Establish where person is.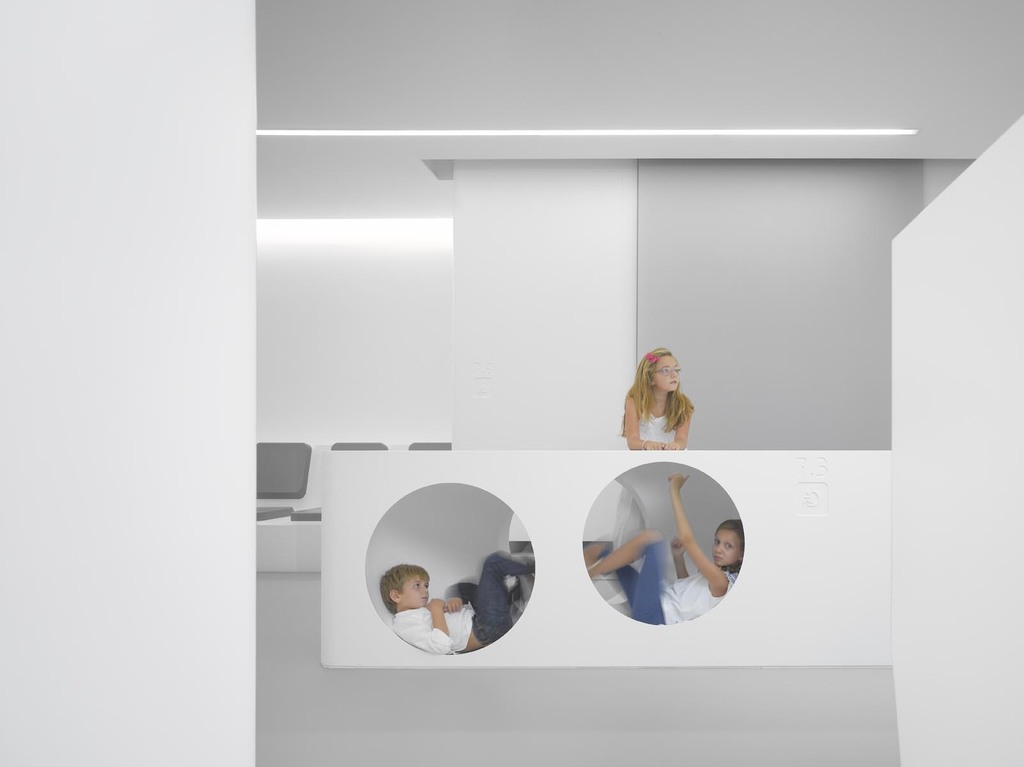
Established at (379, 542, 548, 658).
